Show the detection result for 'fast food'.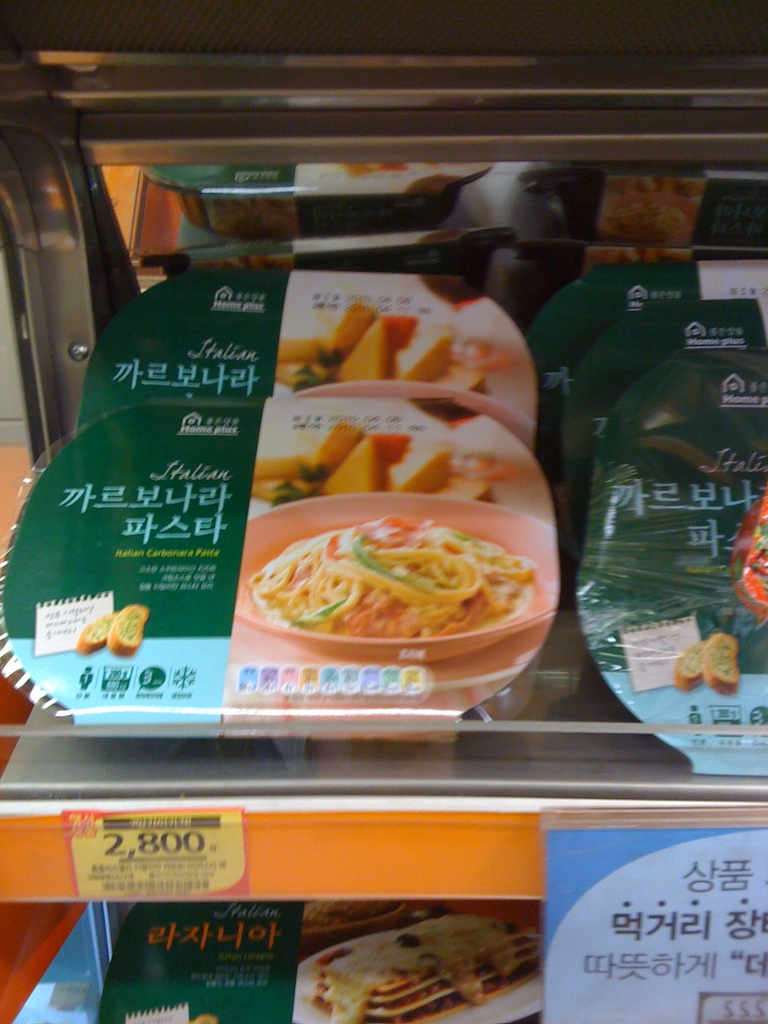
(306, 911, 544, 1021).
